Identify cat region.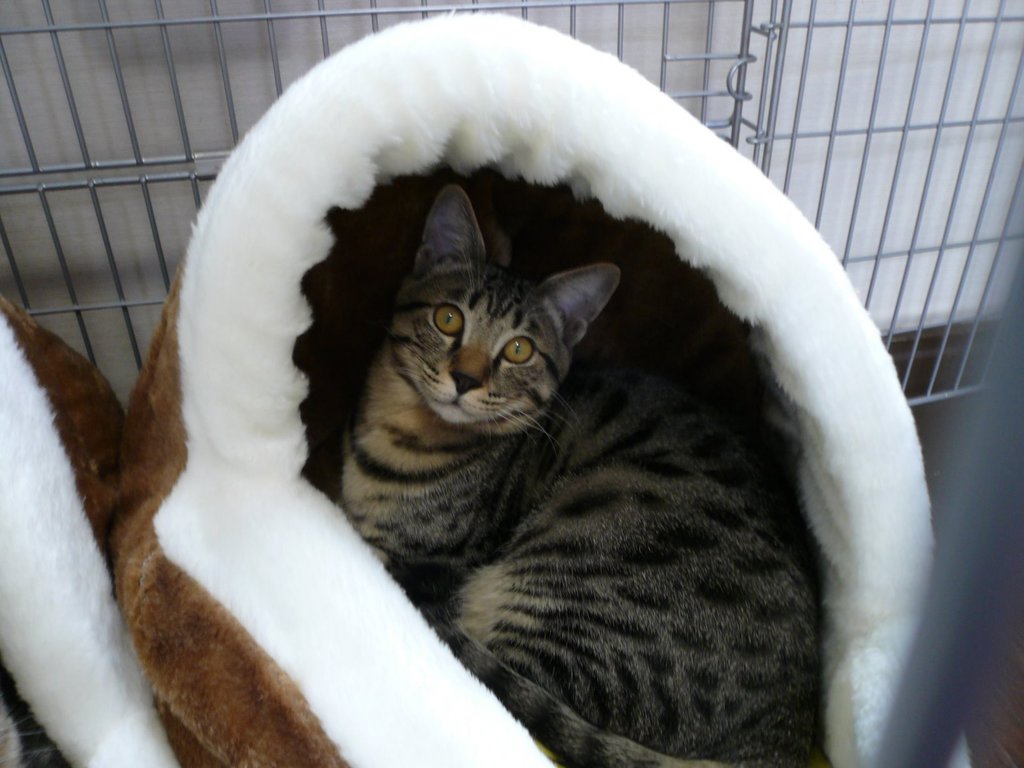
Region: bbox=[337, 173, 829, 767].
